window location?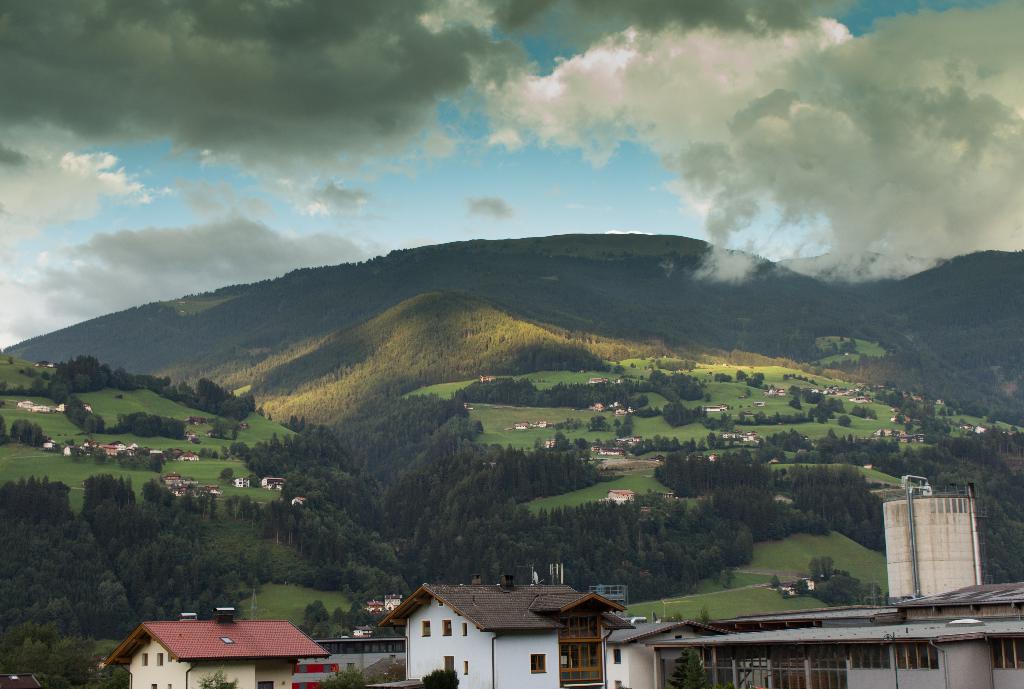
[992, 642, 1023, 672]
